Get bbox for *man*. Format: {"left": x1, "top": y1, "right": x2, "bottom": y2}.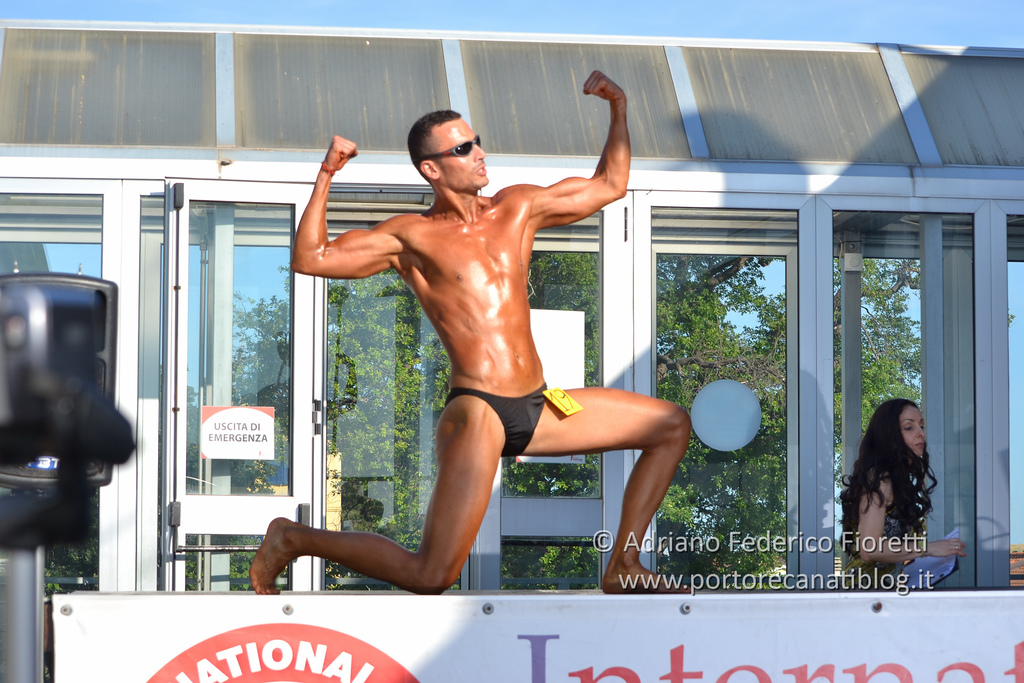
{"left": 244, "top": 70, "right": 690, "bottom": 597}.
